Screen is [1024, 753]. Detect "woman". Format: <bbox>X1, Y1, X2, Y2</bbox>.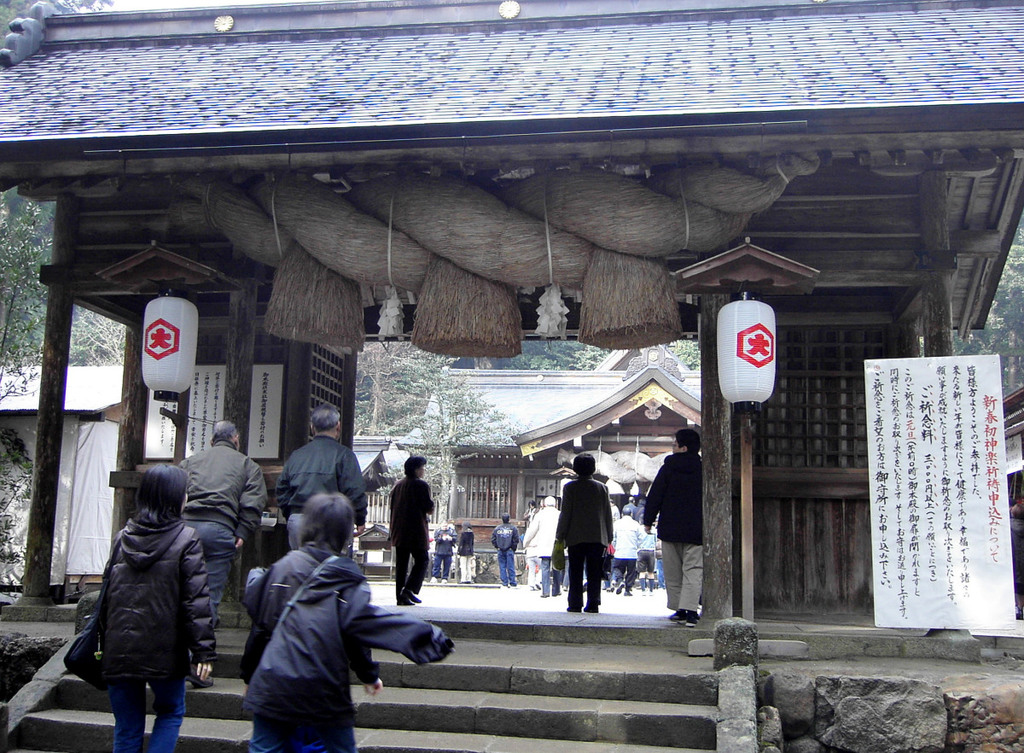
<bbox>69, 422, 226, 744</bbox>.
